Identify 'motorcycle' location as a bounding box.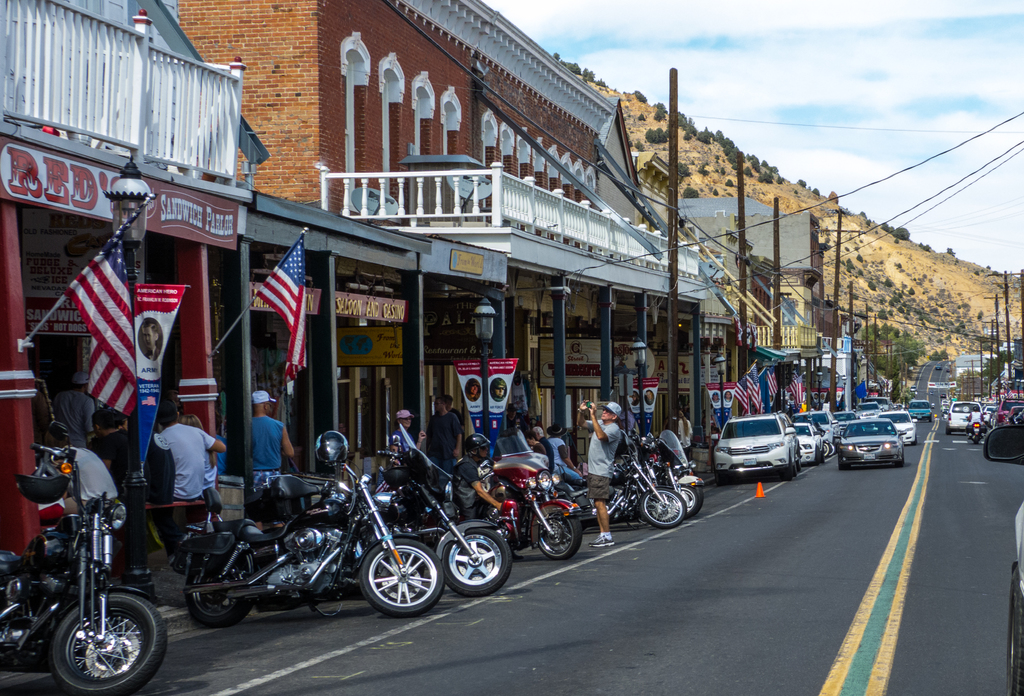
rect(172, 472, 444, 615).
